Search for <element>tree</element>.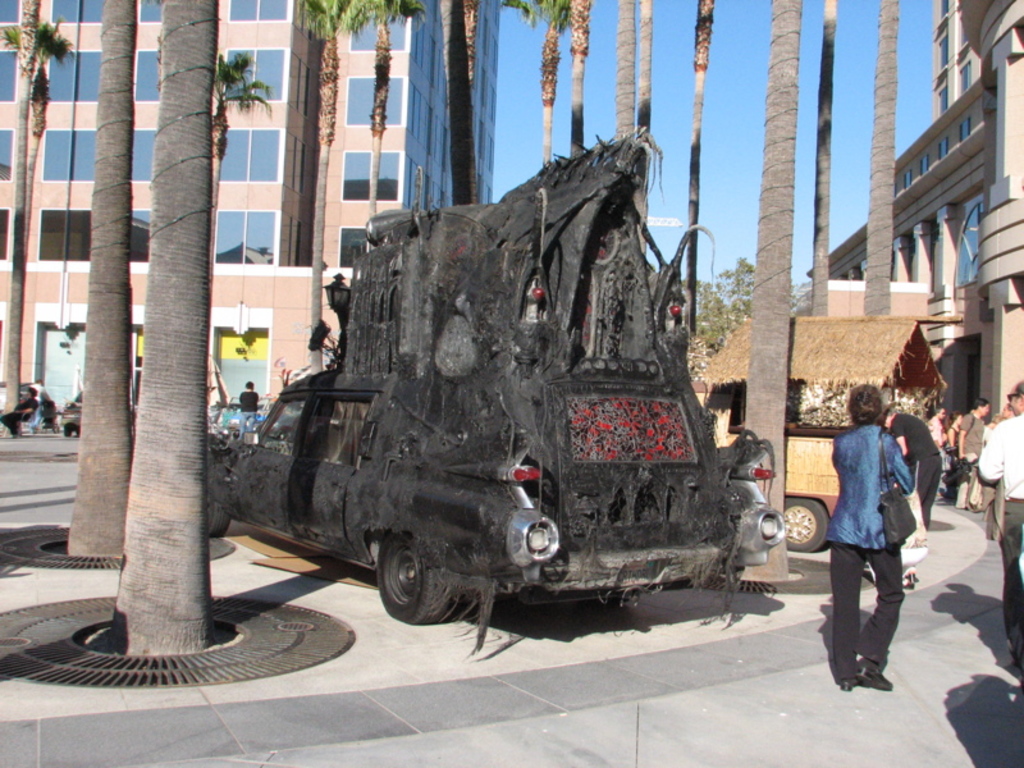
Found at 613, 0, 634, 138.
